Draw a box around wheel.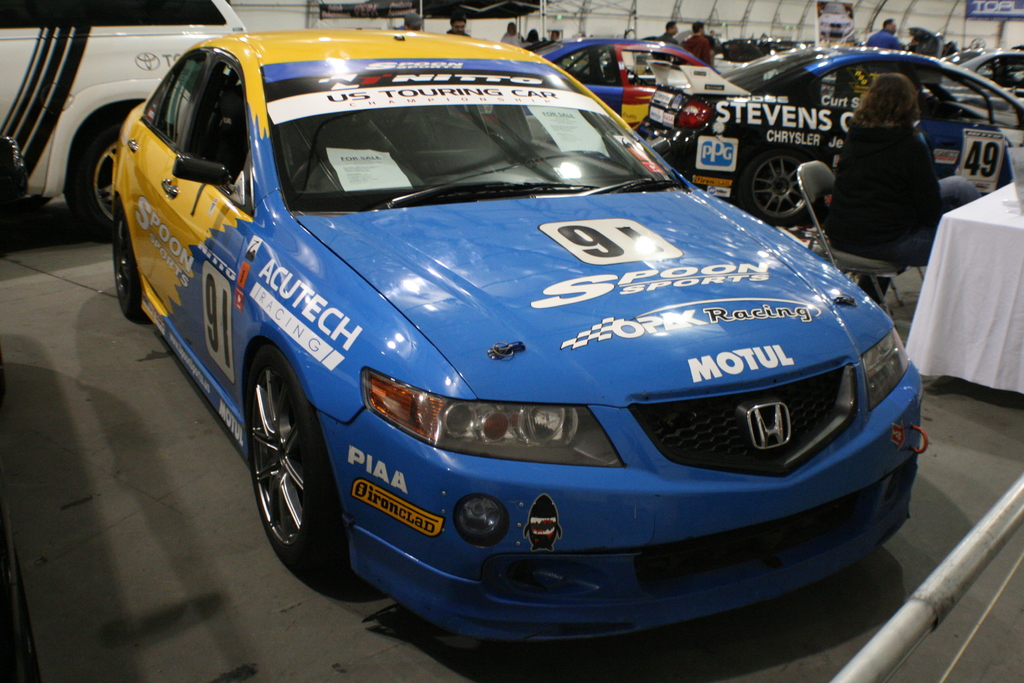
x1=227, y1=329, x2=351, y2=585.
